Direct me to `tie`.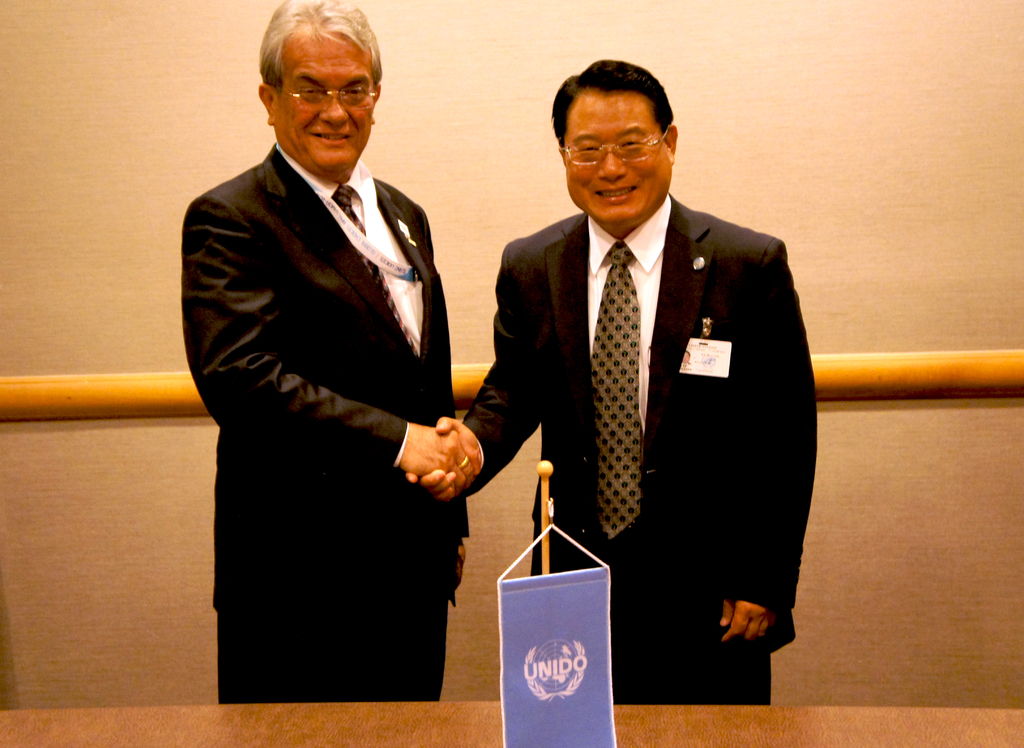
Direction: region(326, 177, 422, 354).
